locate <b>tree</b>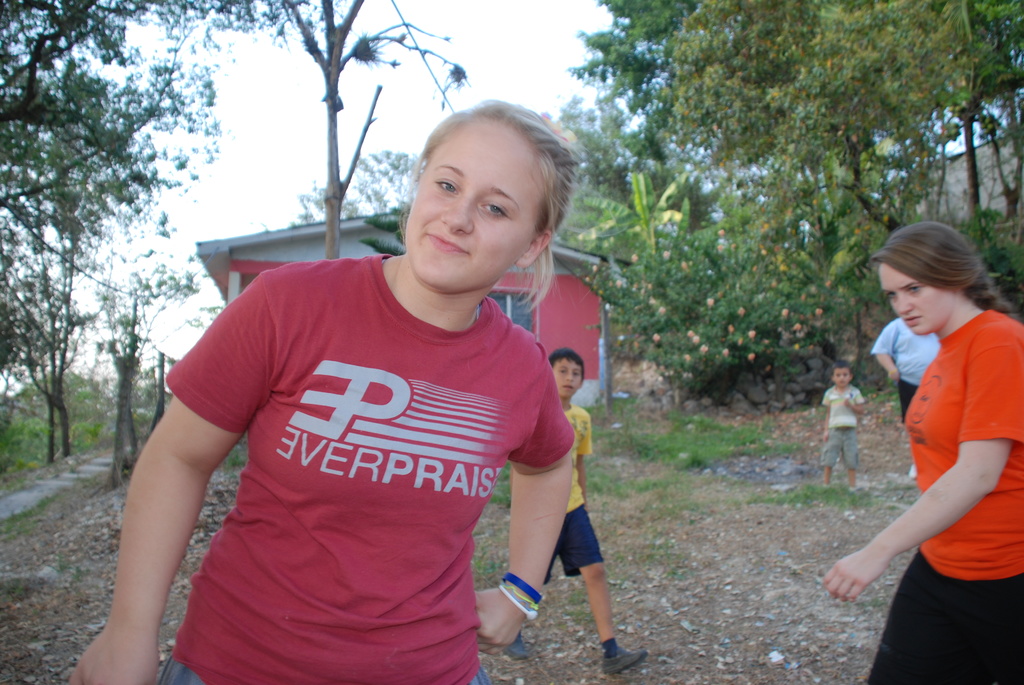
(left=559, top=0, right=1023, bottom=276)
